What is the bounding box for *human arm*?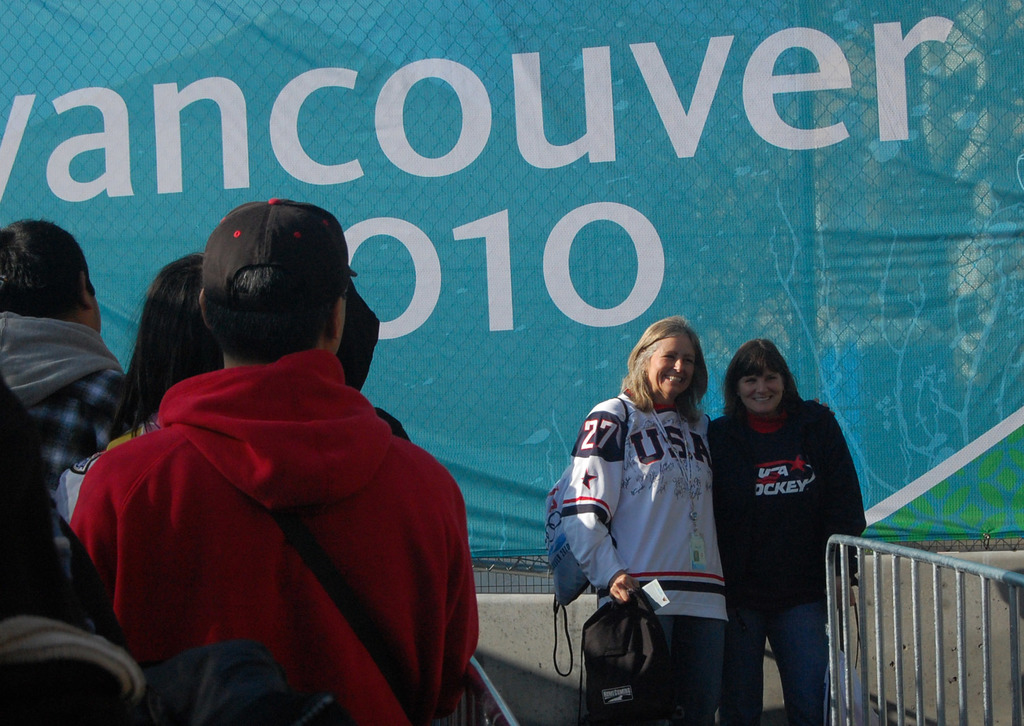
(560,396,638,606).
